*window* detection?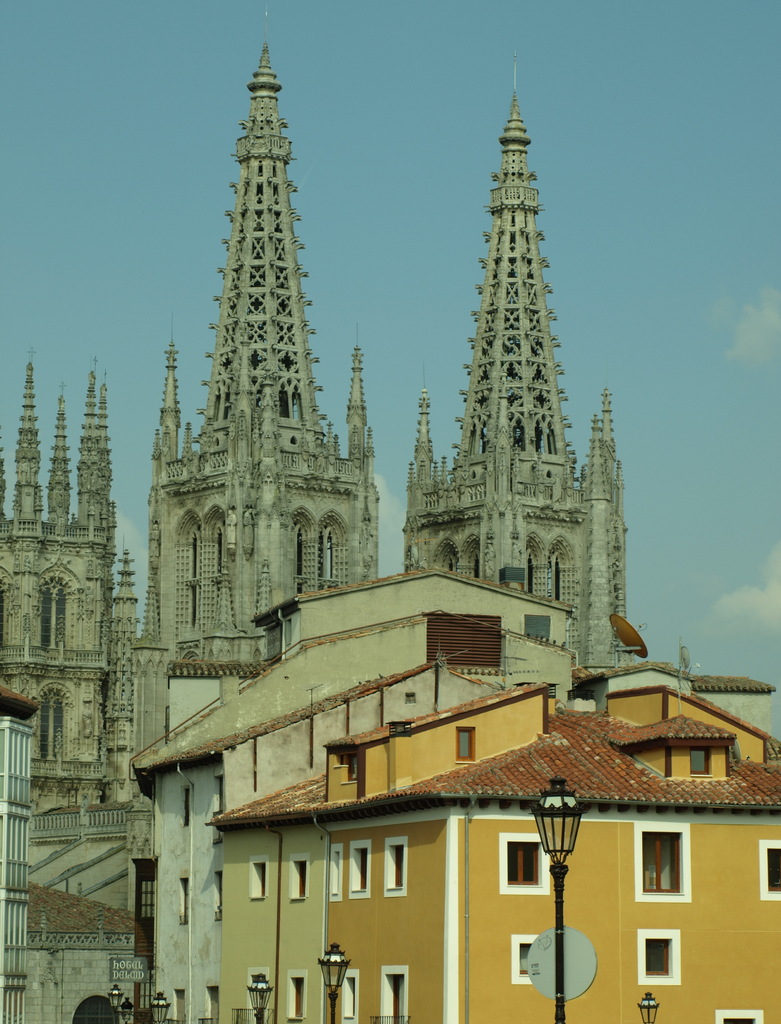
(left=324, top=844, right=344, bottom=896)
